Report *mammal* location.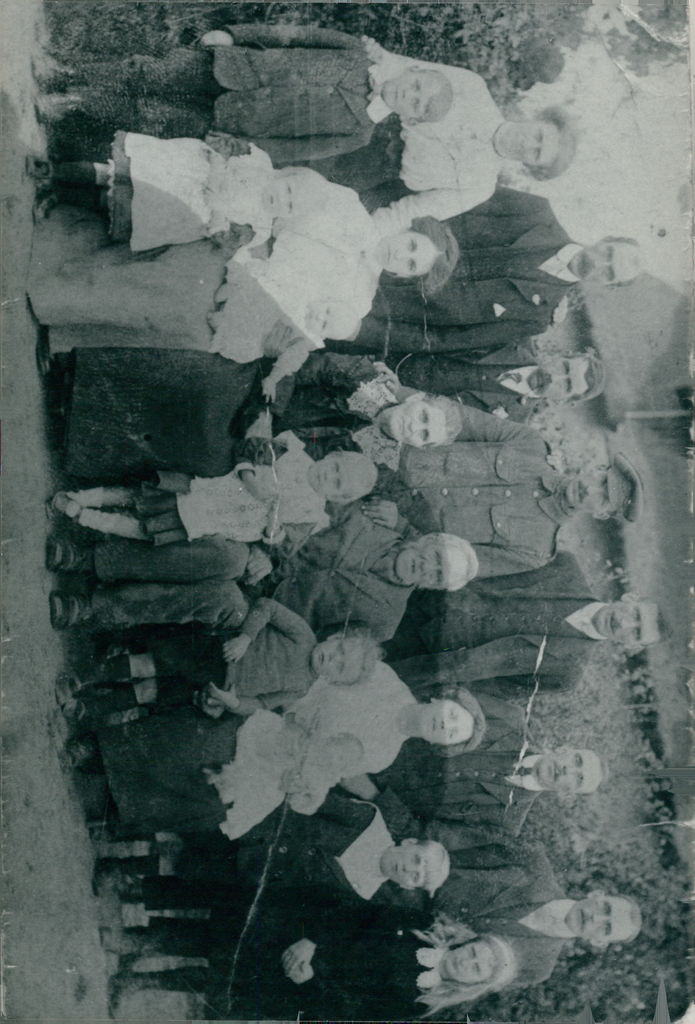
Report: [x1=48, y1=503, x2=484, y2=645].
